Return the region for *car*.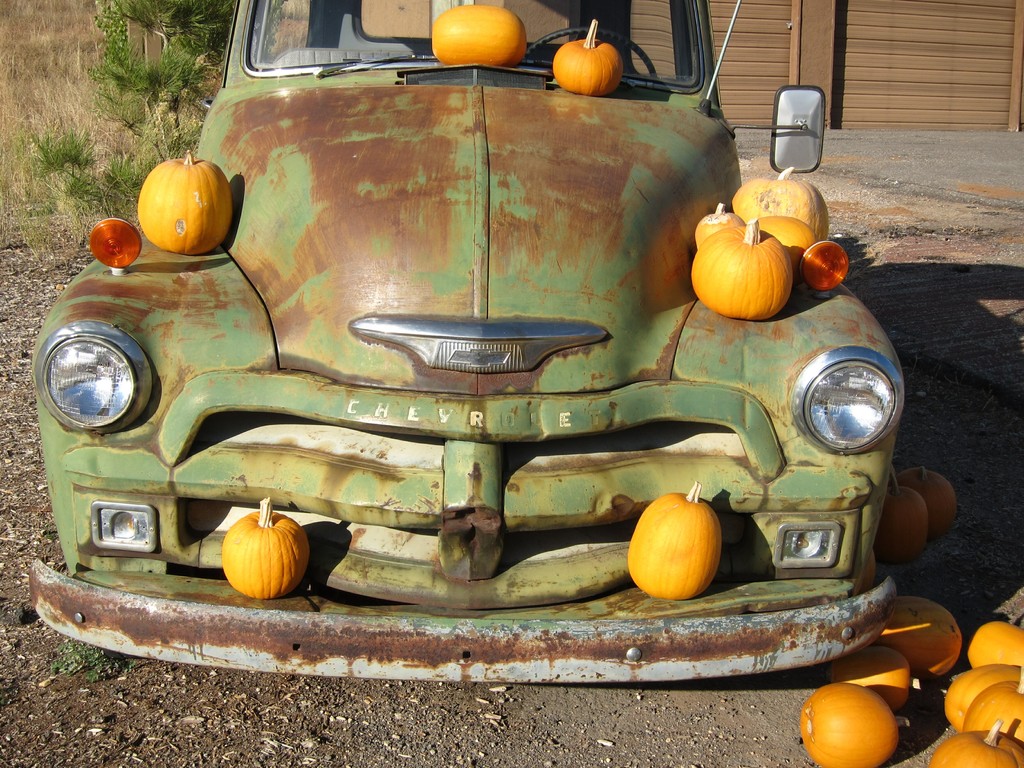
crop(27, 0, 900, 682).
